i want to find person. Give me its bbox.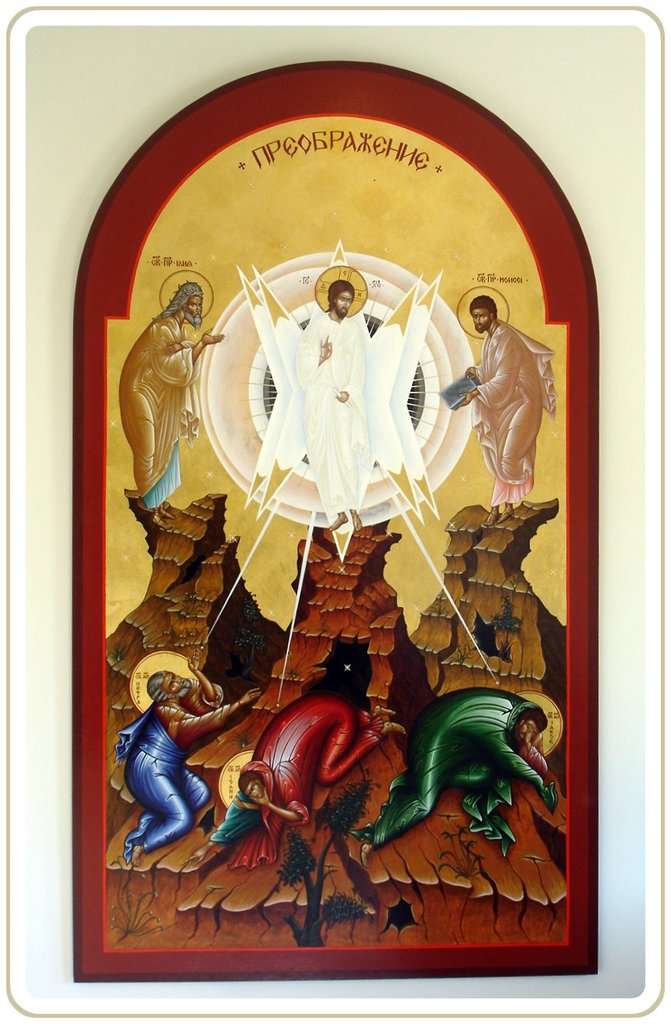
(197,792,261,868).
